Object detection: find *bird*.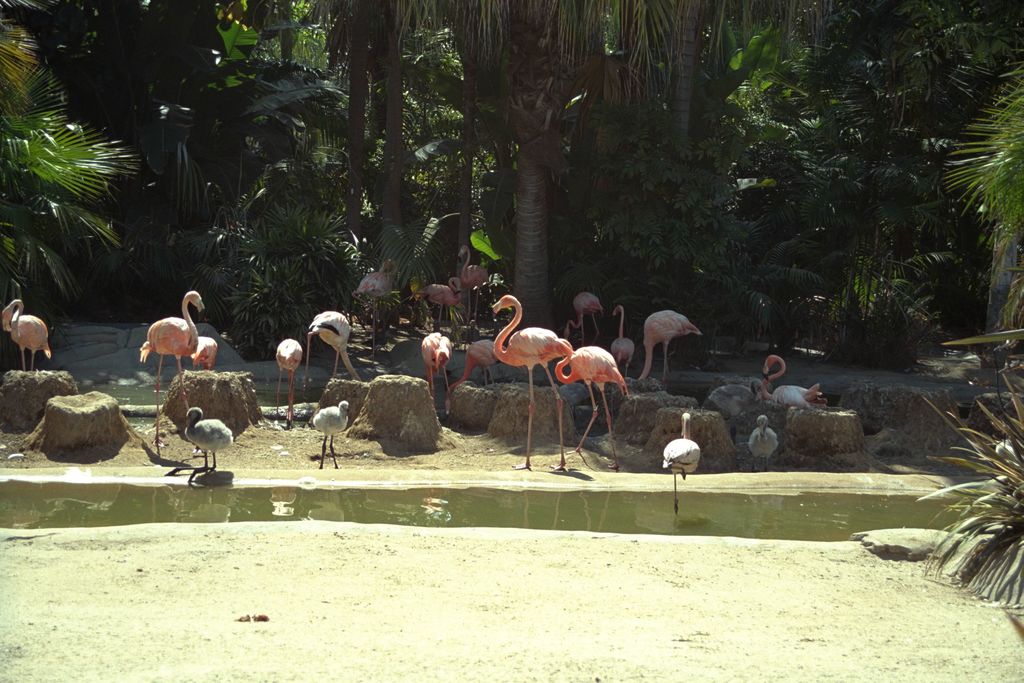
359/261/388/343.
